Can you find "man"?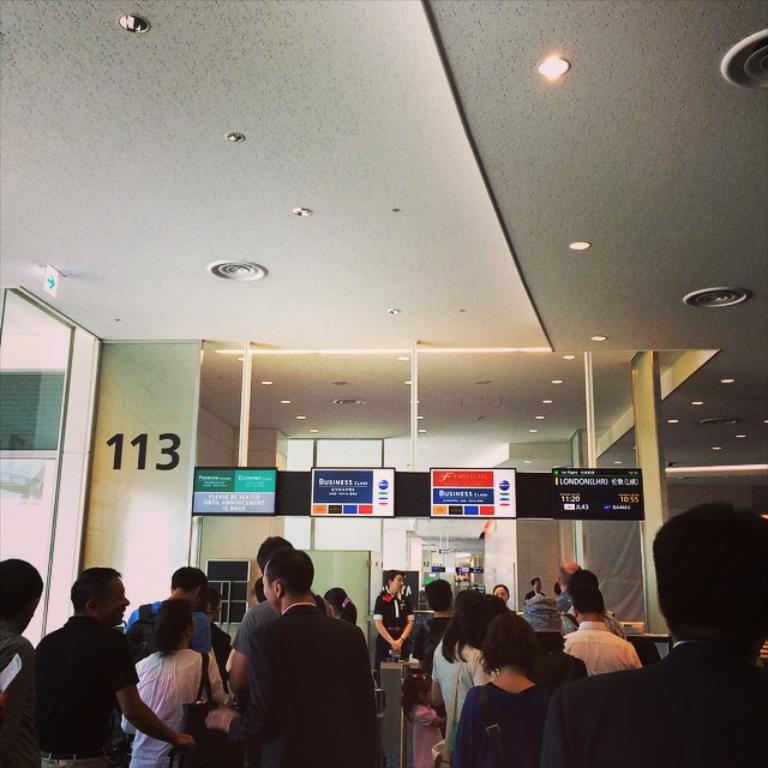
Yes, bounding box: l=558, t=587, r=641, b=680.
